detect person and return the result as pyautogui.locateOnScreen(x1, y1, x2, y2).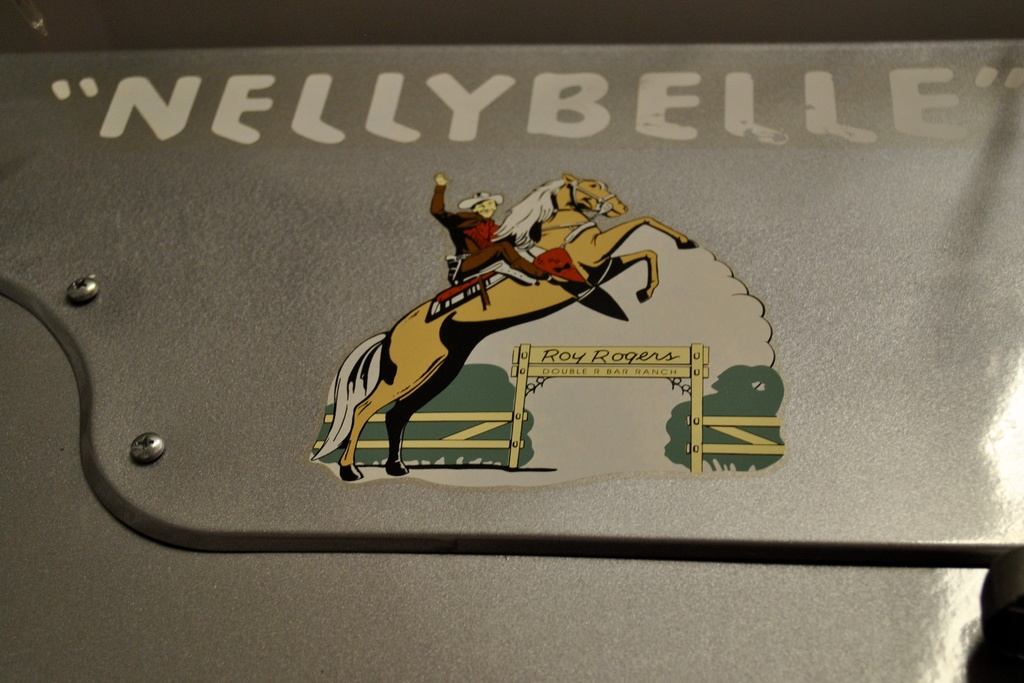
pyautogui.locateOnScreen(428, 175, 547, 279).
